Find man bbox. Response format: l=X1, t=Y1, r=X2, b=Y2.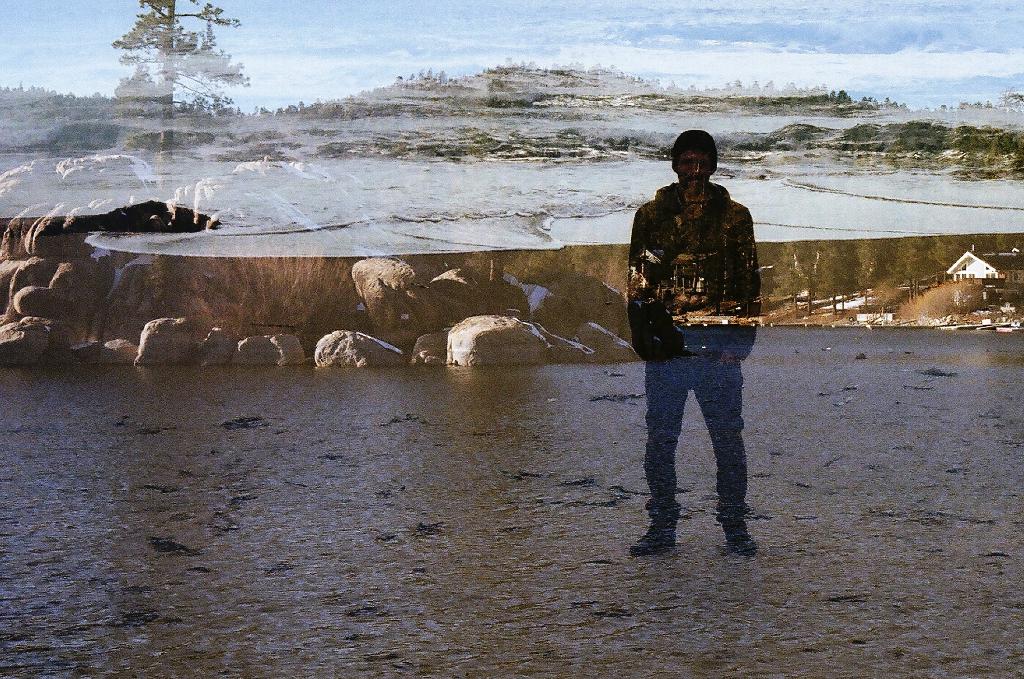
l=634, t=125, r=792, b=546.
